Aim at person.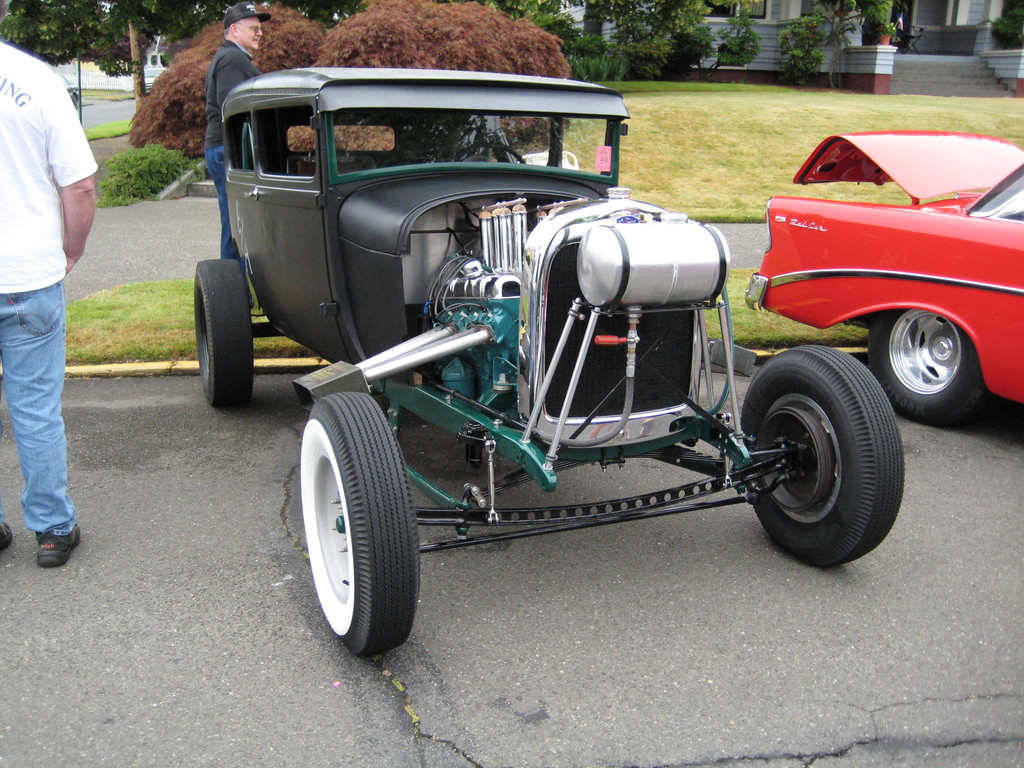
Aimed at select_region(0, 10, 101, 563).
